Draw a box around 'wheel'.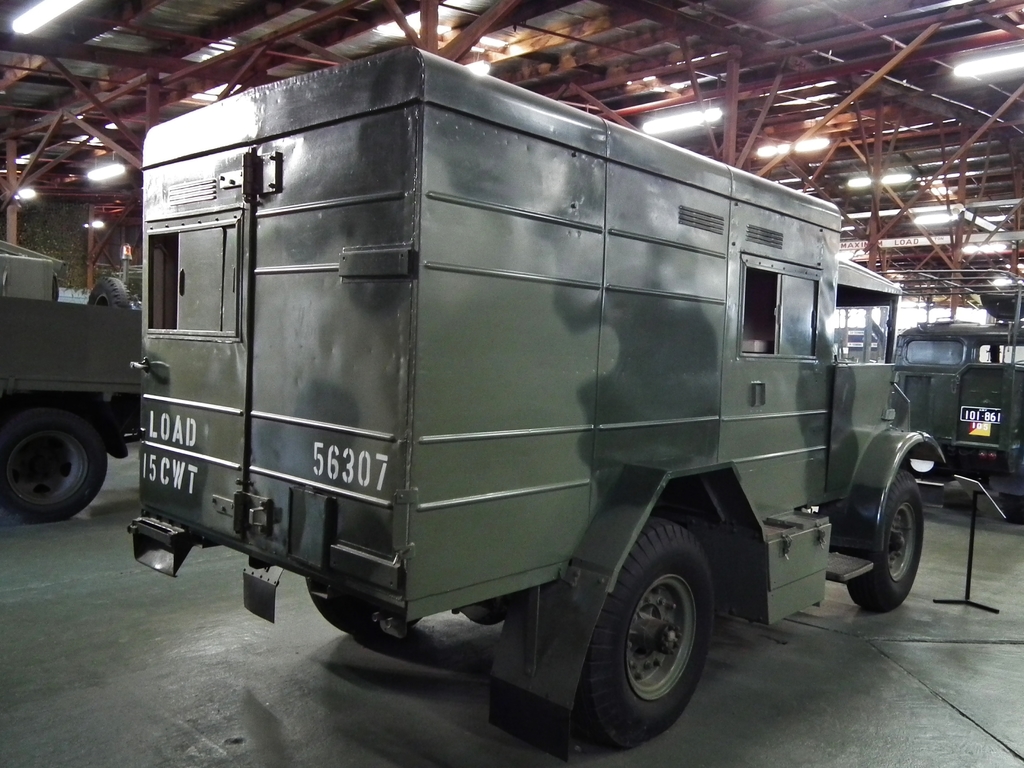
(x1=571, y1=527, x2=713, y2=739).
